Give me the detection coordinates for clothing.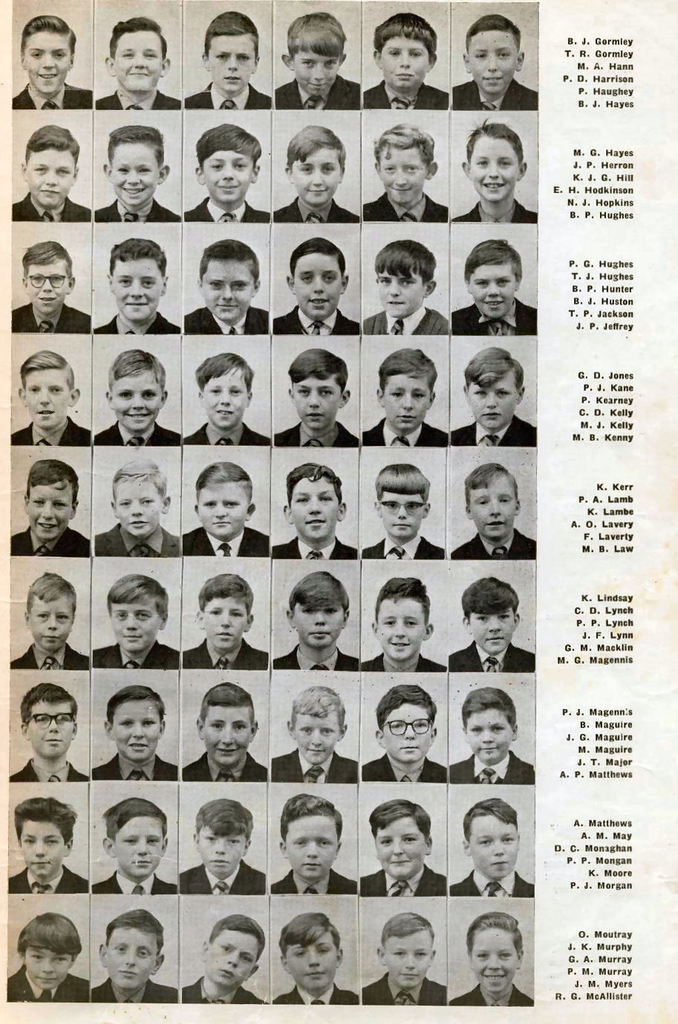
x1=365 y1=77 x2=450 y2=110.
